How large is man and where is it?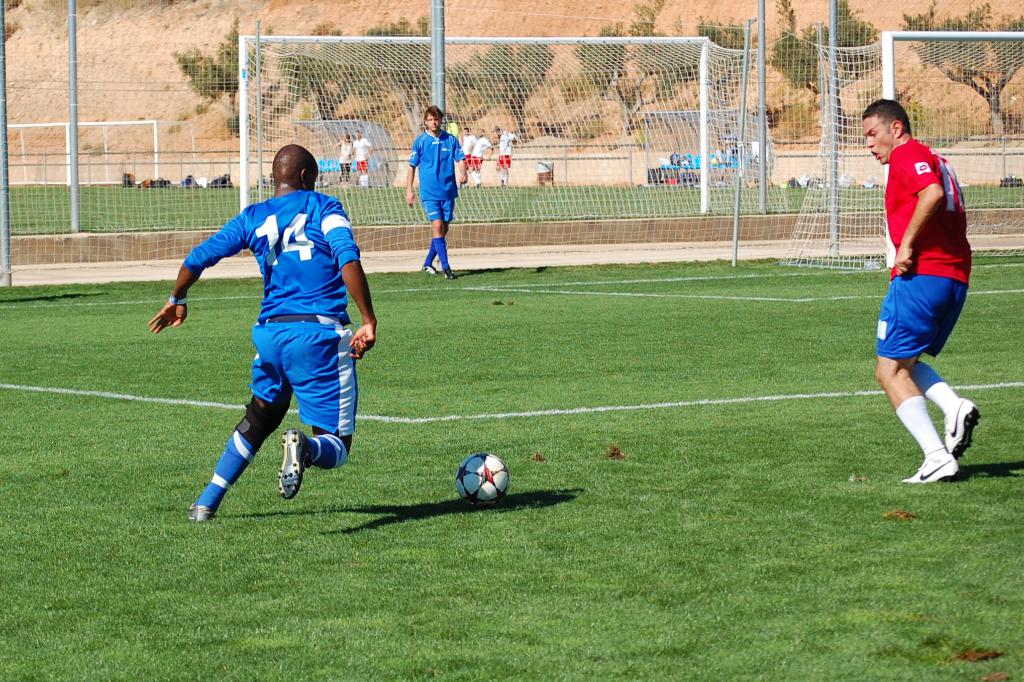
Bounding box: BBox(147, 144, 377, 523).
